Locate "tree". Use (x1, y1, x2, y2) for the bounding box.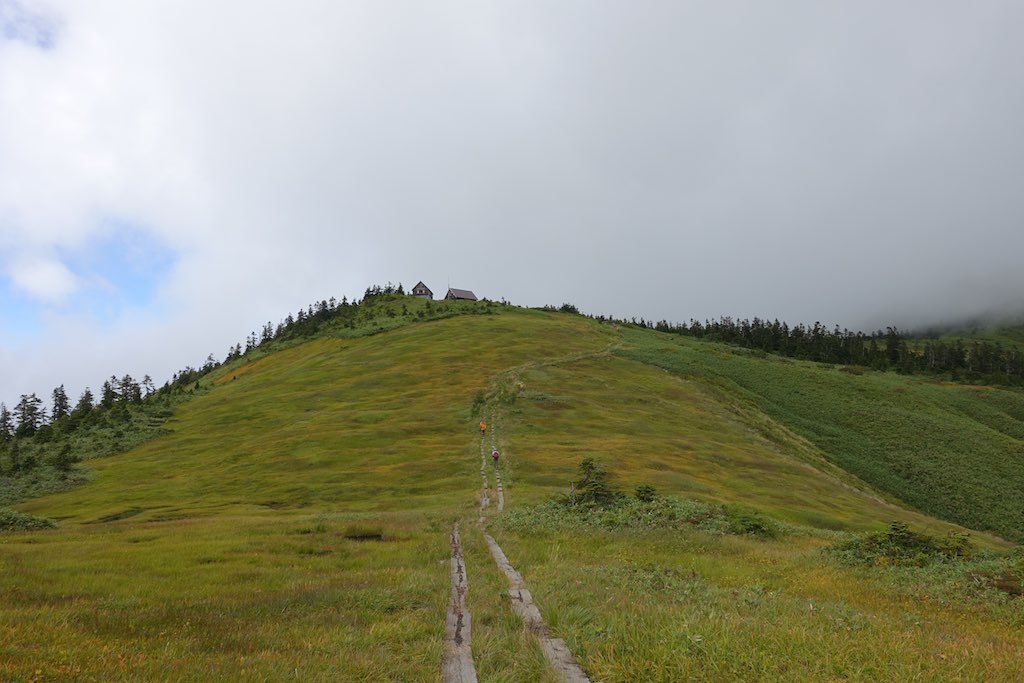
(169, 275, 409, 374).
